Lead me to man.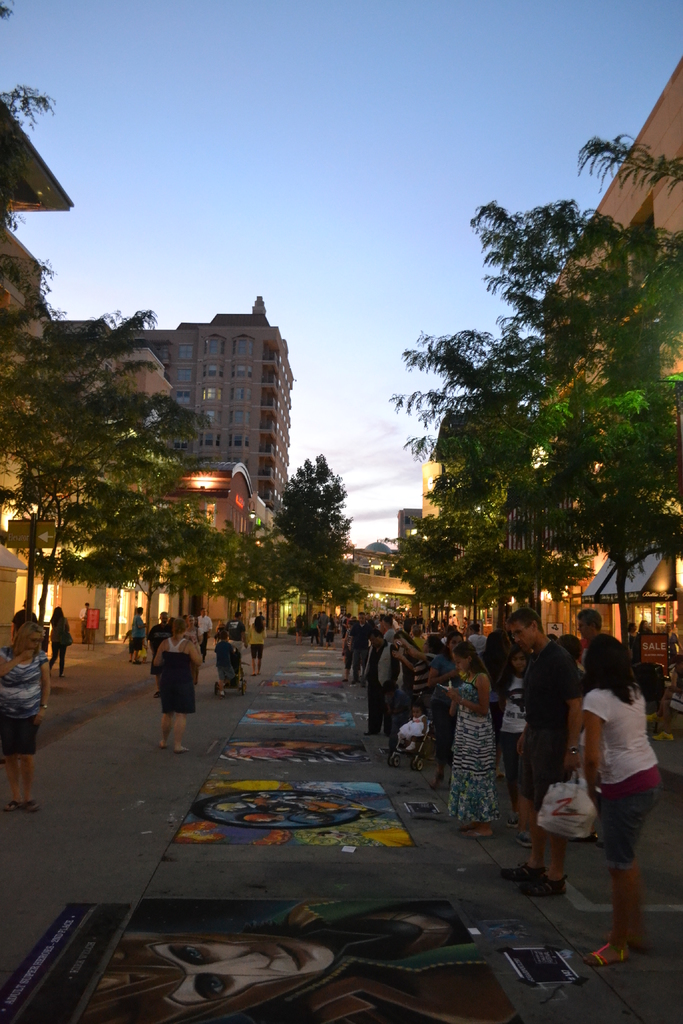
Lead to 78/597/94/646.
